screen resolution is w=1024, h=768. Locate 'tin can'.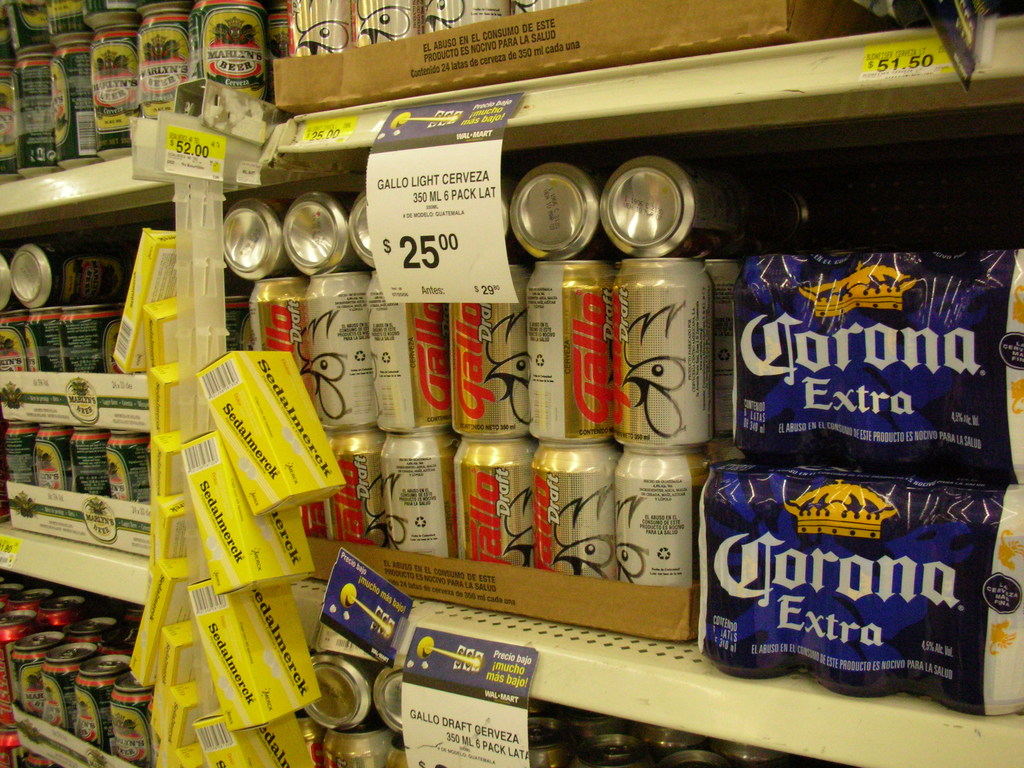
bbox=(195, 0, 262, 104).
